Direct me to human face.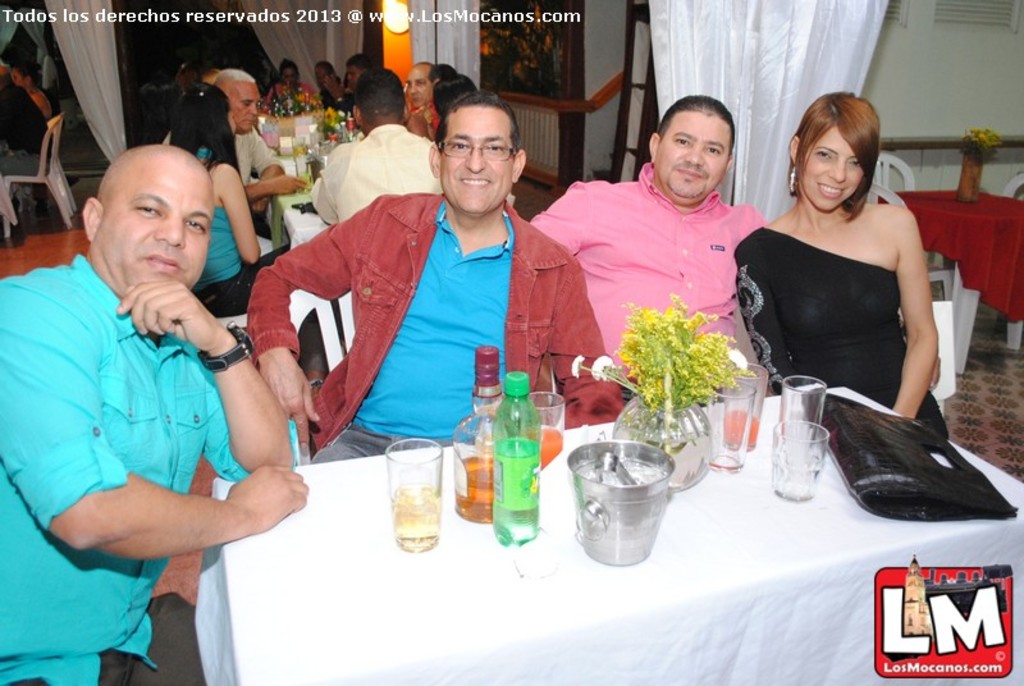
Direction: x1=279 y1=65 x2=298 y2=84.
